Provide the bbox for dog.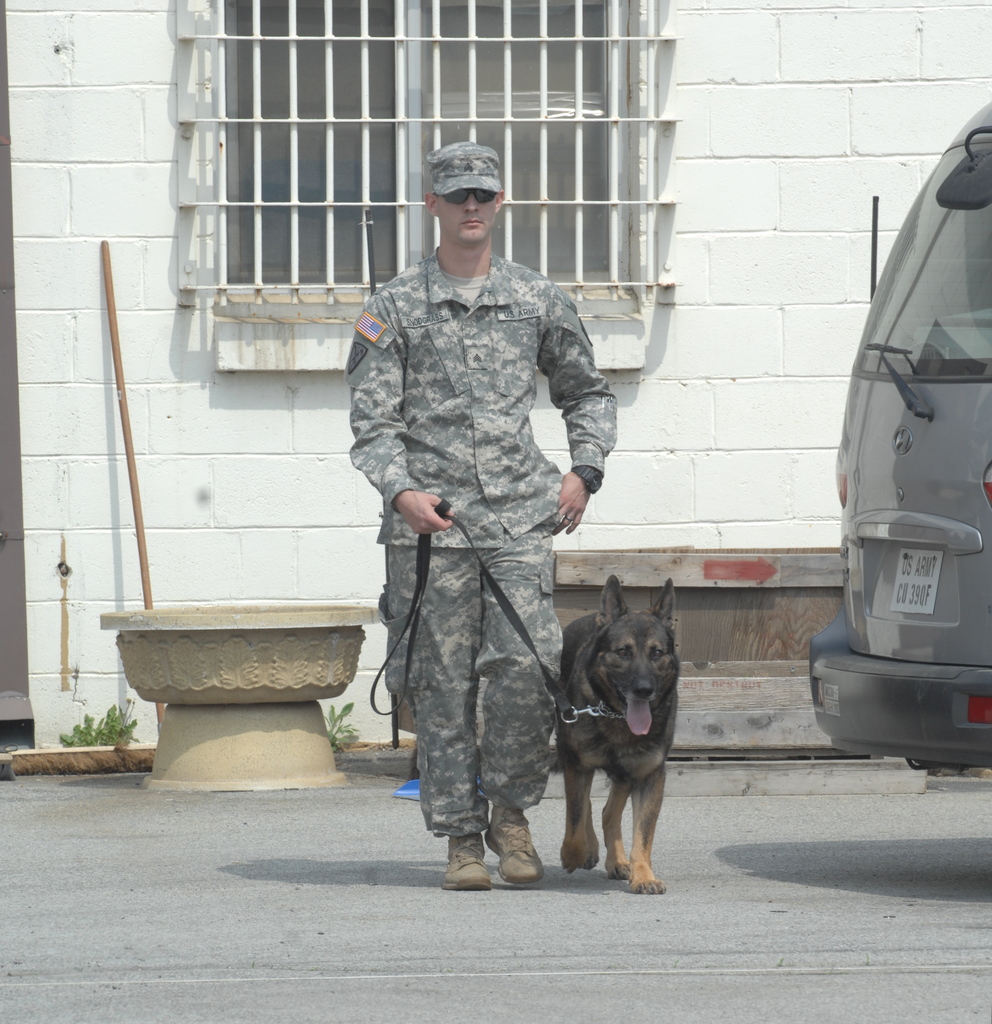
(553,574,681,895).
